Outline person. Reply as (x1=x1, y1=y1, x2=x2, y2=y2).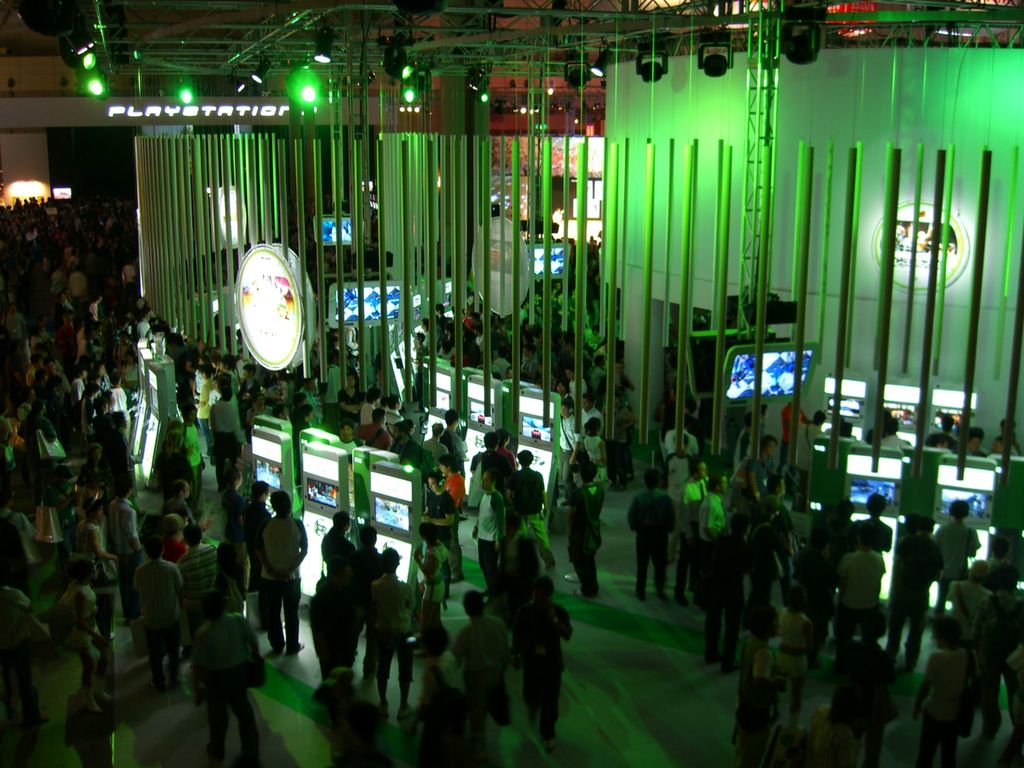
(x1=143, y1=540, x2=182, y2=692).
